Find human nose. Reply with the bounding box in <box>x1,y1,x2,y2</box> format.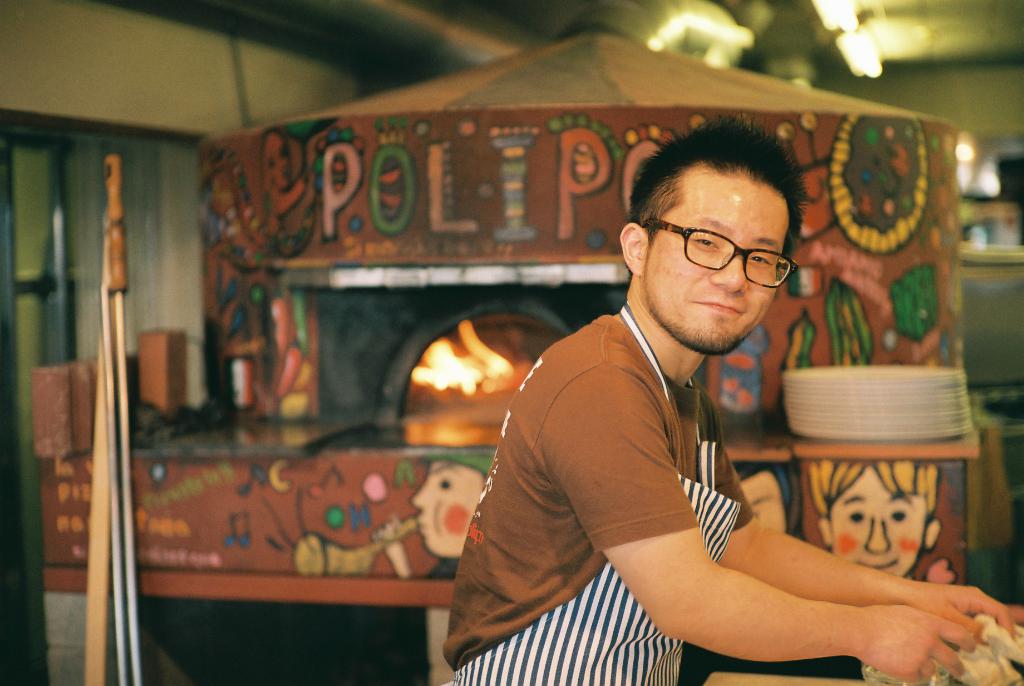
<box>708,241,748,295</box>.
